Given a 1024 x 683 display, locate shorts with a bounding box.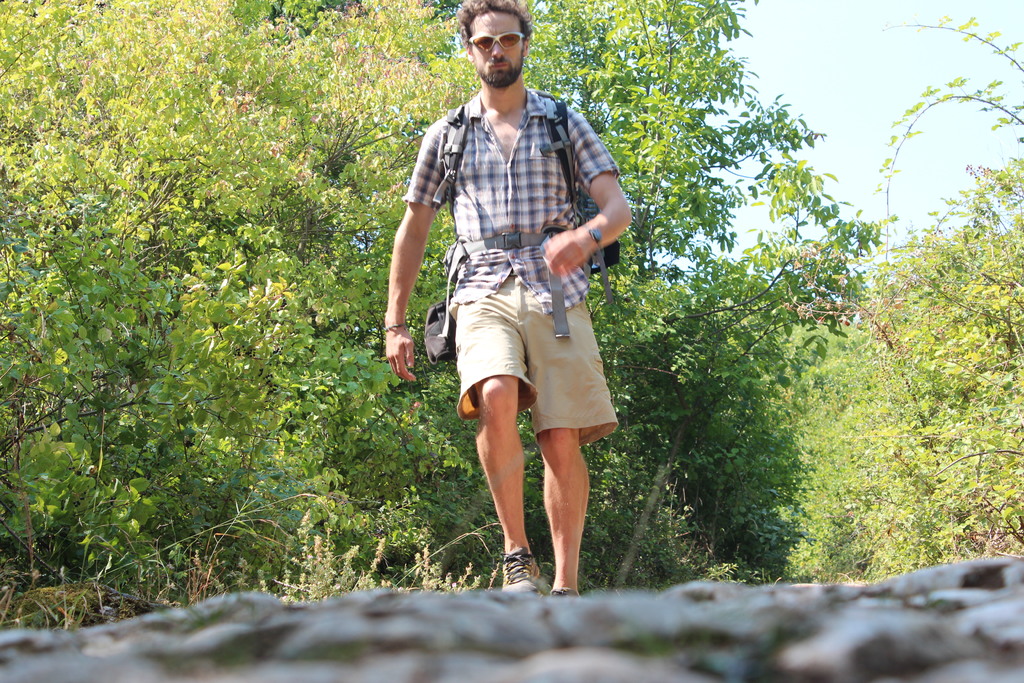
Located: x1=447, y1=272, x2=617, y2=451.
